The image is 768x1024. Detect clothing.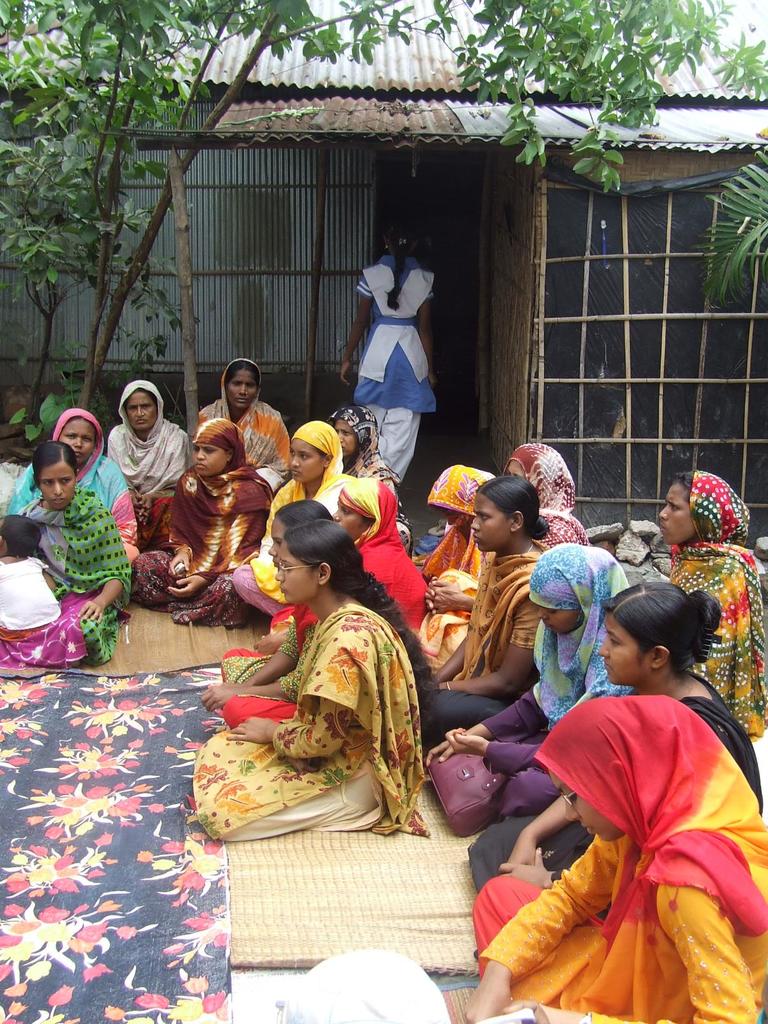
Detection: 472, 573, 589, 698.
